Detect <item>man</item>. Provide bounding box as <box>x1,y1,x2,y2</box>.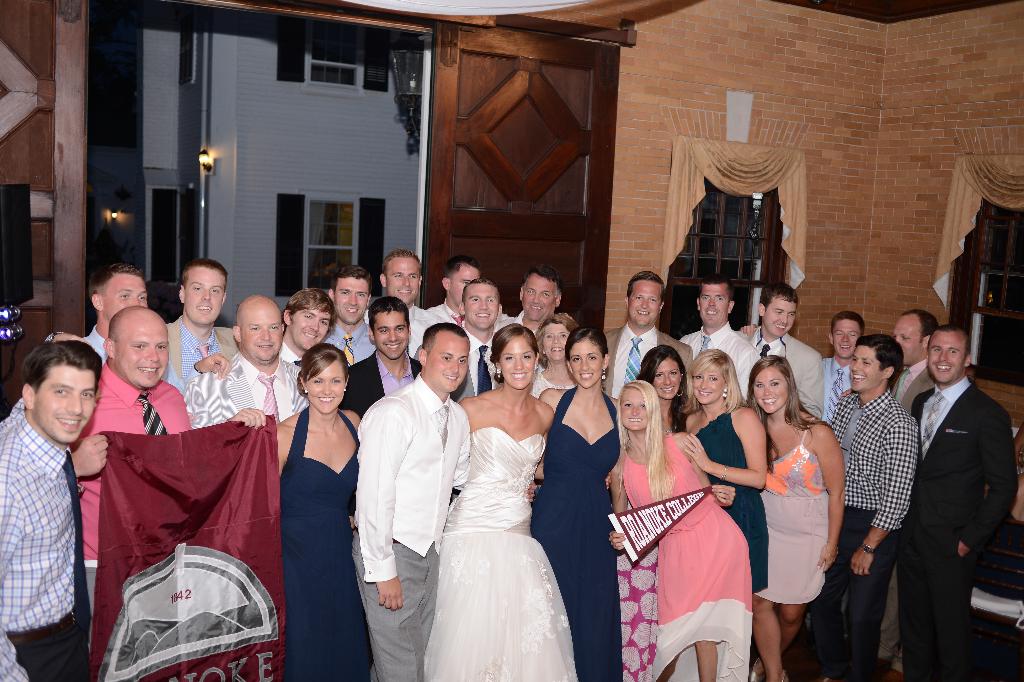
<box>510,265,561,369</box>.
